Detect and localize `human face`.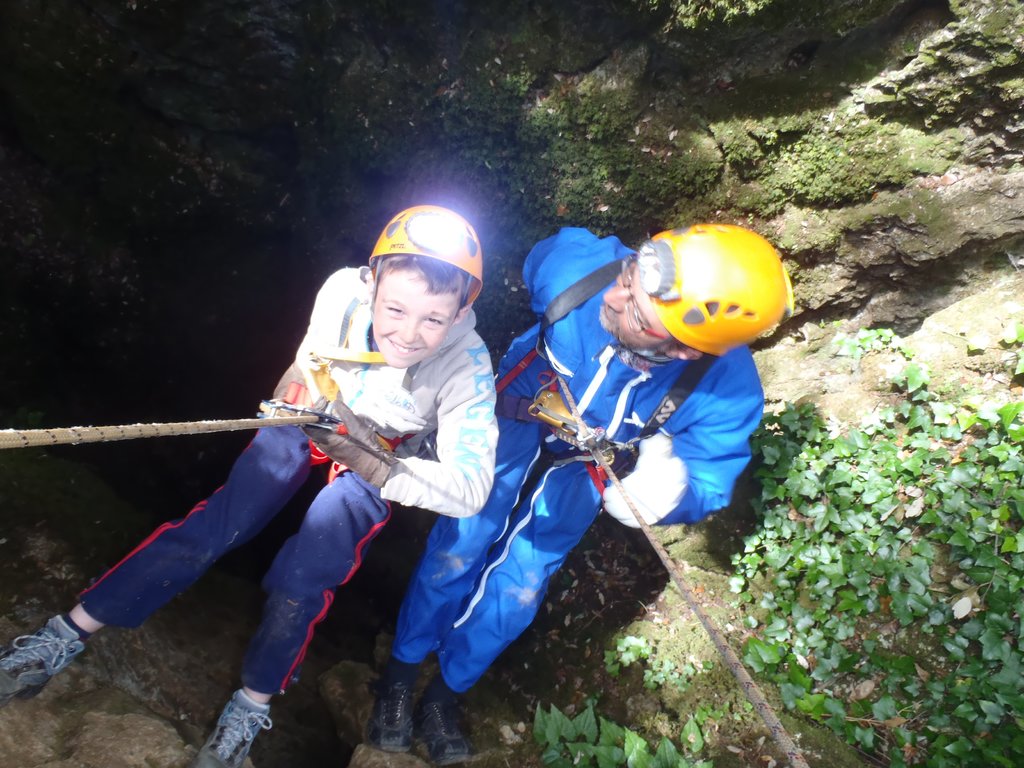
Localized at {"x1": 592, "y1": 270, "x2": 670, "y2": 351}.
